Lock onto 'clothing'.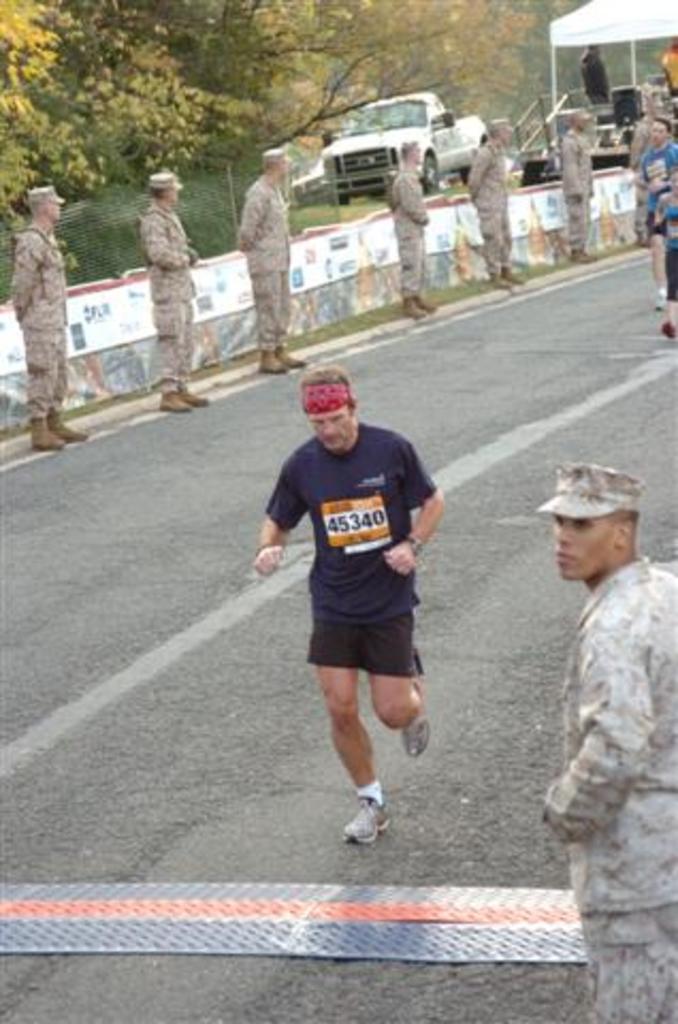
Locked: 239 164 298 350.
